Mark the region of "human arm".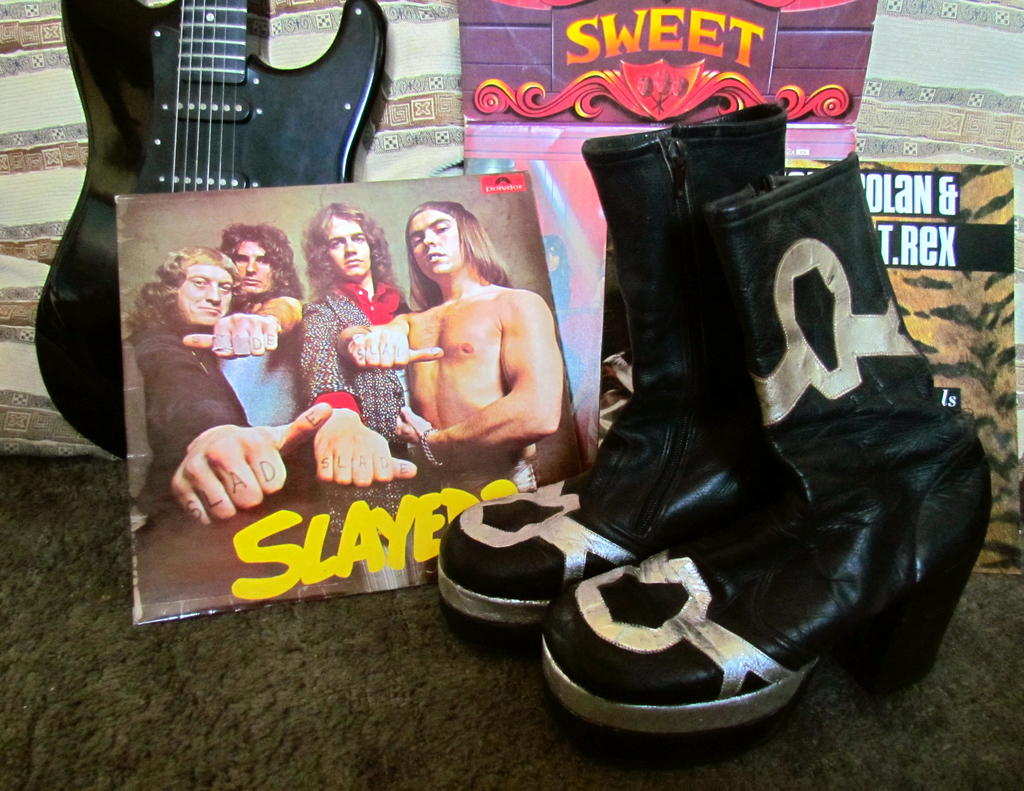
Region: 395:286:568:478.
